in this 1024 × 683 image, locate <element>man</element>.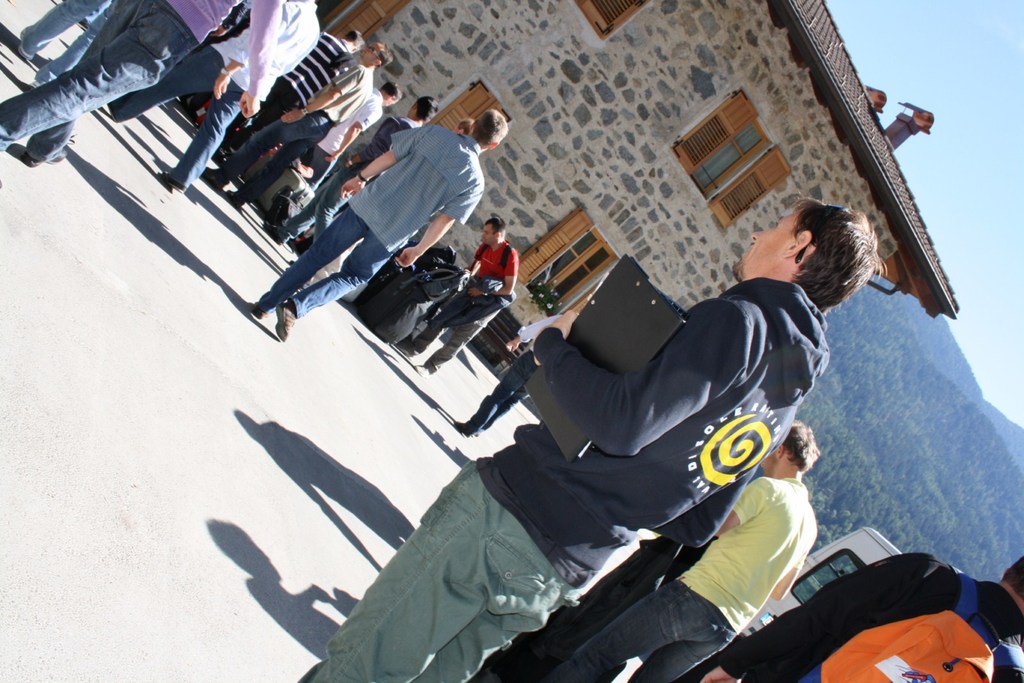
Bounding box: bbox=[193, 40, 394, 214].
